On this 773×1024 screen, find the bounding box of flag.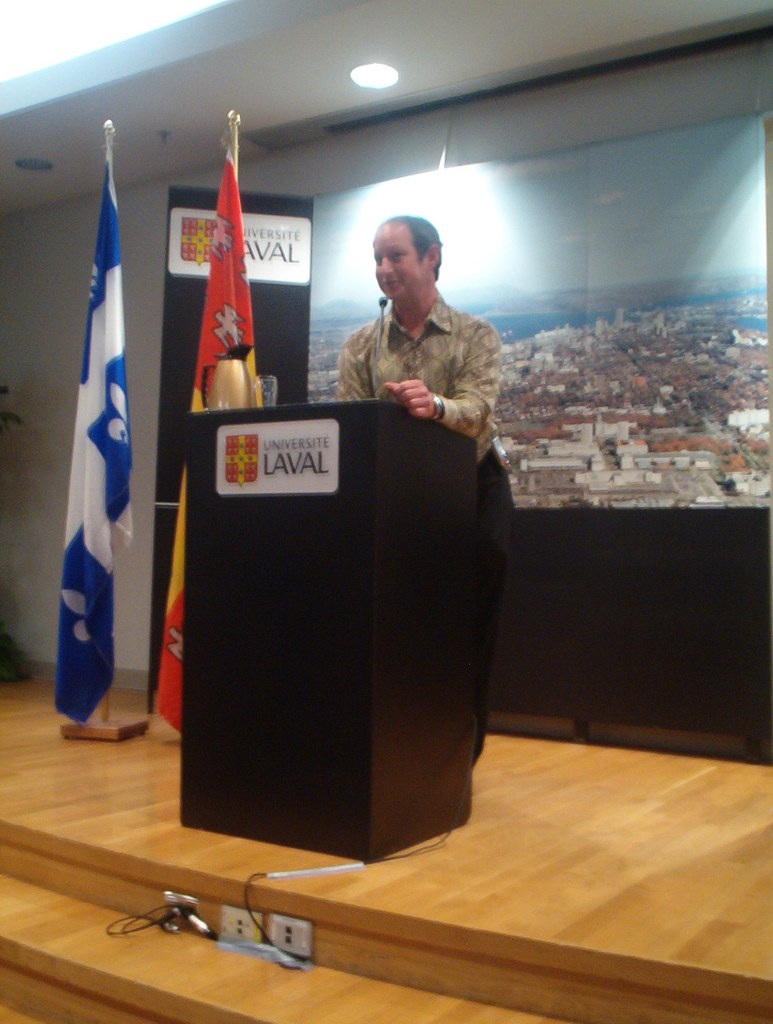
Bounding box: <region>140, 159, 262, 736</region>.
